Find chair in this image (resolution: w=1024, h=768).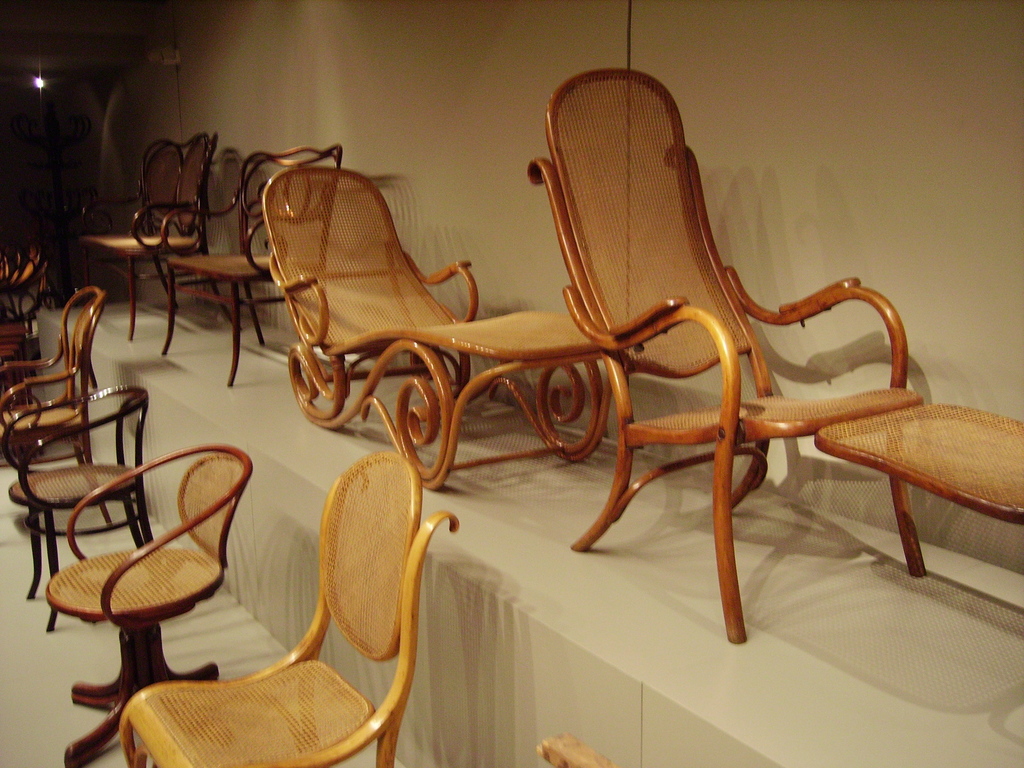
[left=45, top=442, right=255, bottom=767].
